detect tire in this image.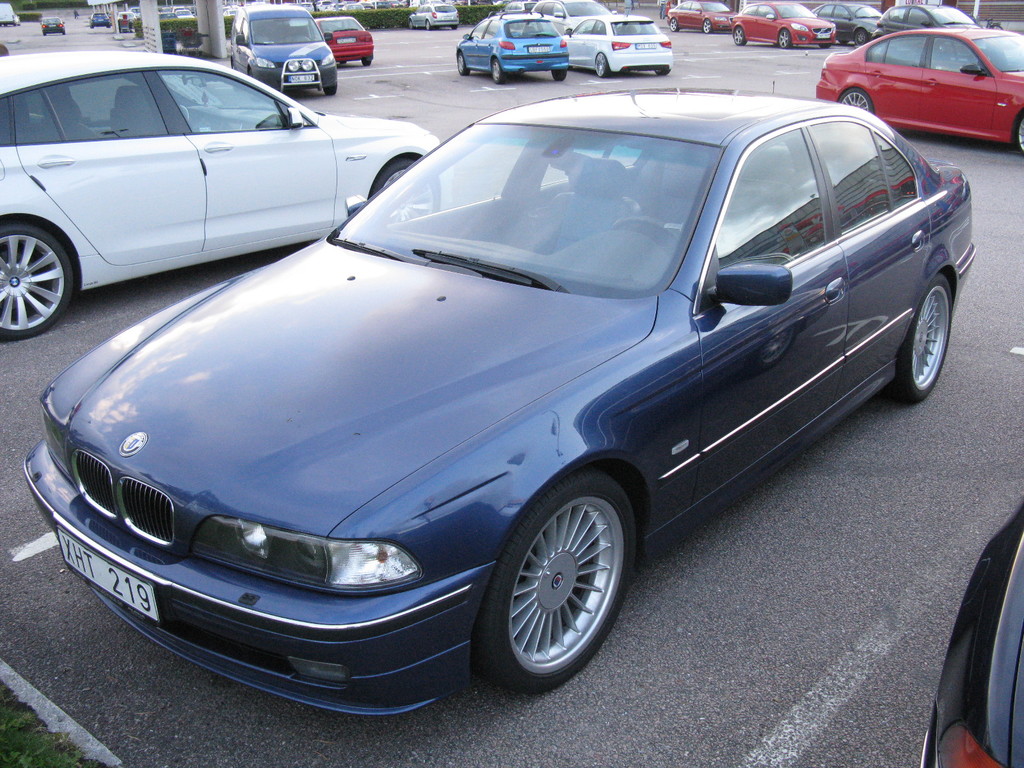
Detection: BBox(0, 225, 73, 338).
